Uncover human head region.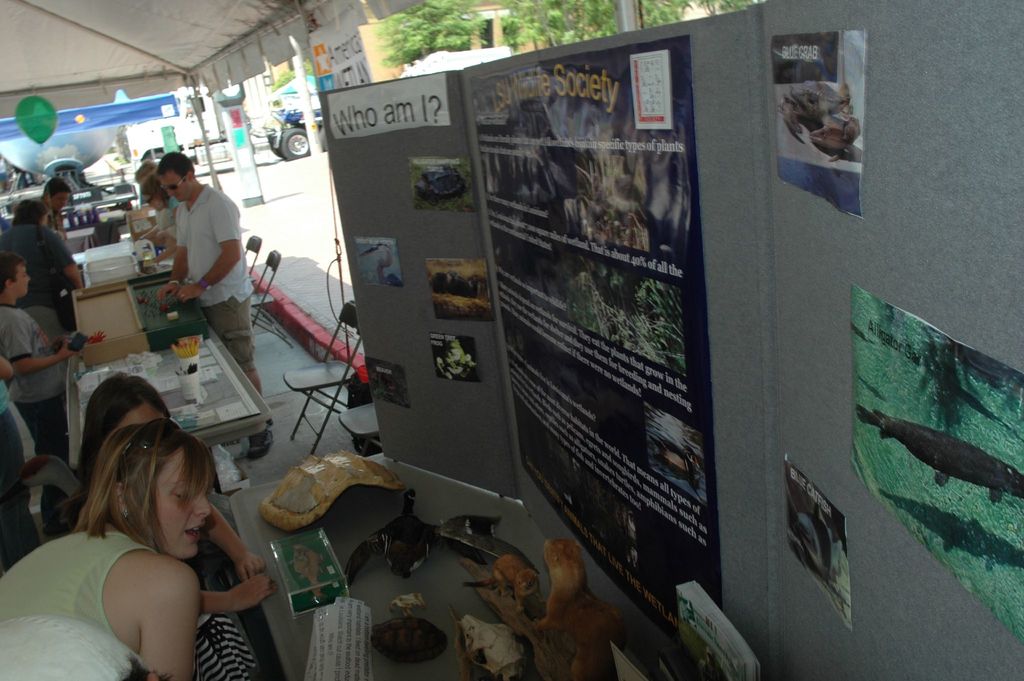
Uncovered: x1=13, y1=199, x2=49, y2=226.
